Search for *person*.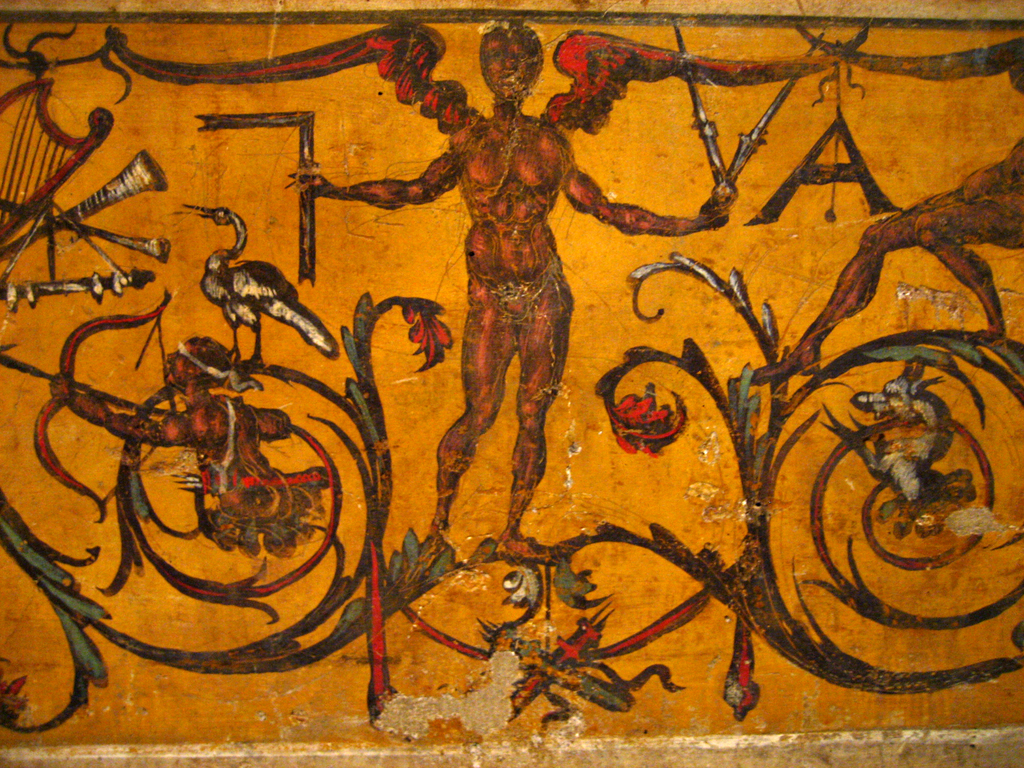
Found at bbox(299, 26, 728, 557).
